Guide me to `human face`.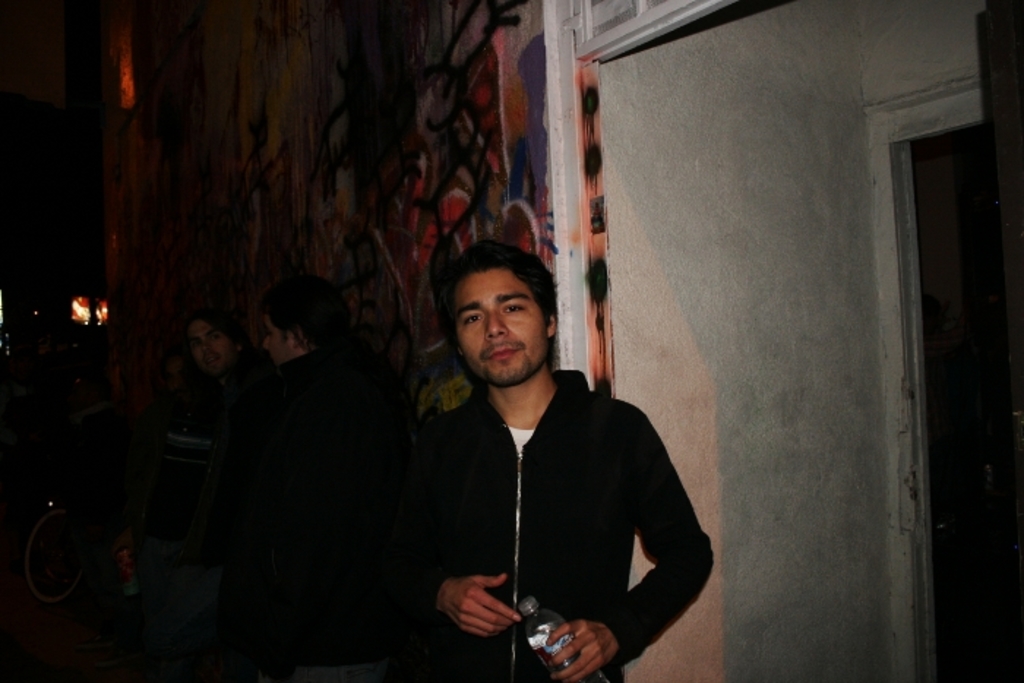
Guidance: x1=453 y1=265 x2=547 y2=385.
